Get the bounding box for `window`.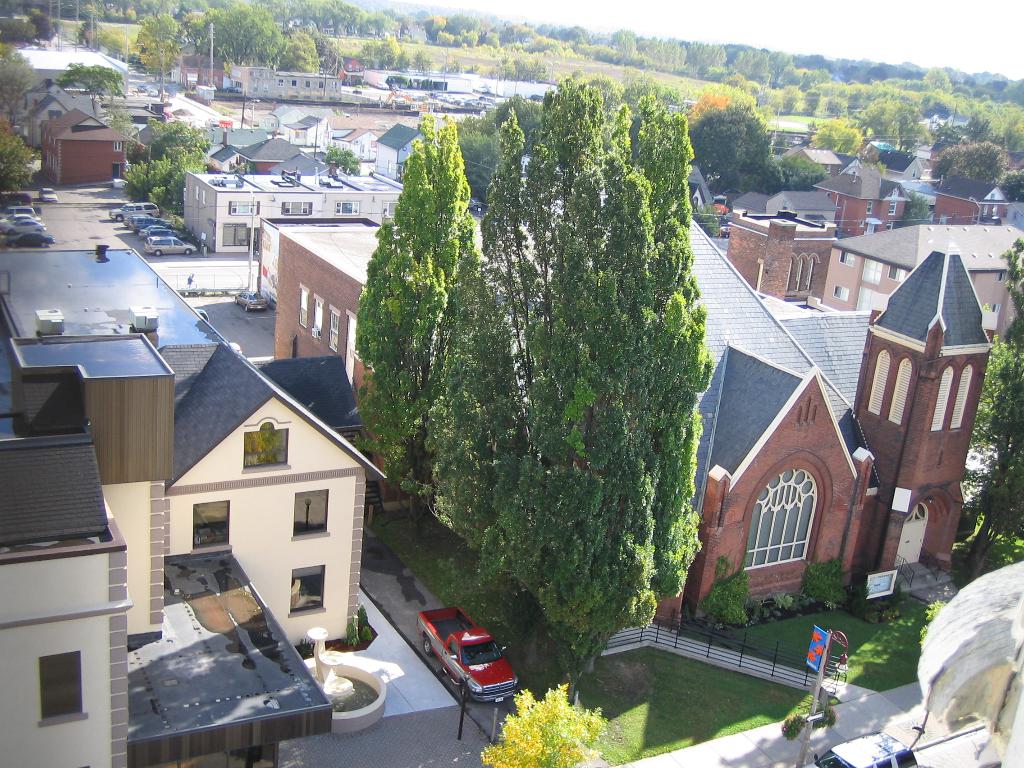
(left=831, top=283, right=847, bottom=303).
